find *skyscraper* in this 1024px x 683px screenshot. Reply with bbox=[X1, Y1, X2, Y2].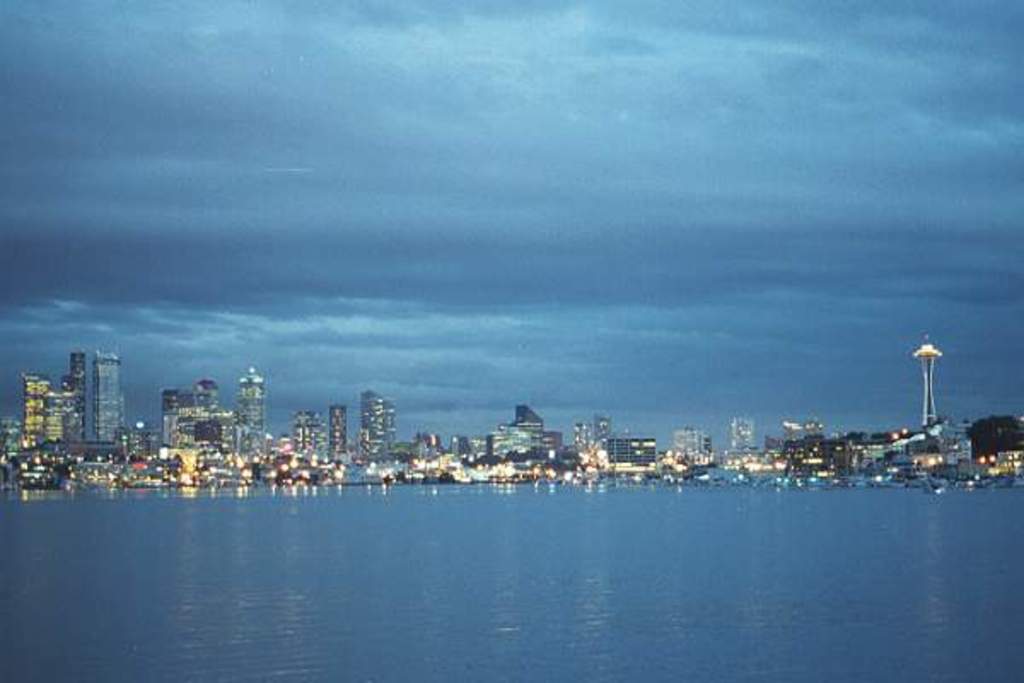
bbox=[488, 410, 575, 475].
